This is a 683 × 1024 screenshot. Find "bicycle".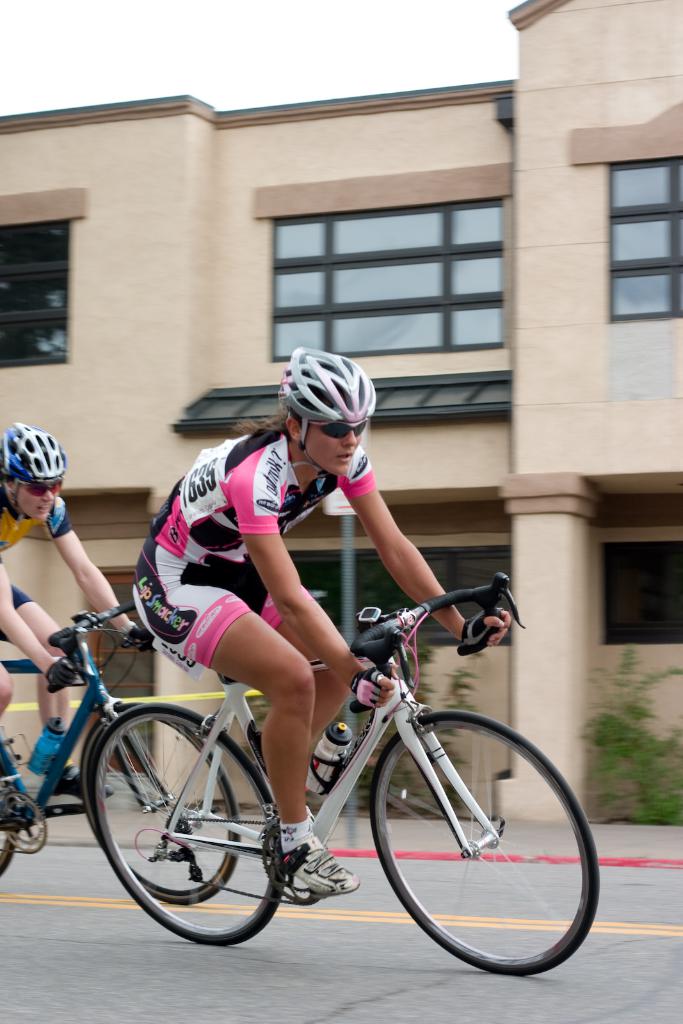
Bounding box: 0:584:239:905.
